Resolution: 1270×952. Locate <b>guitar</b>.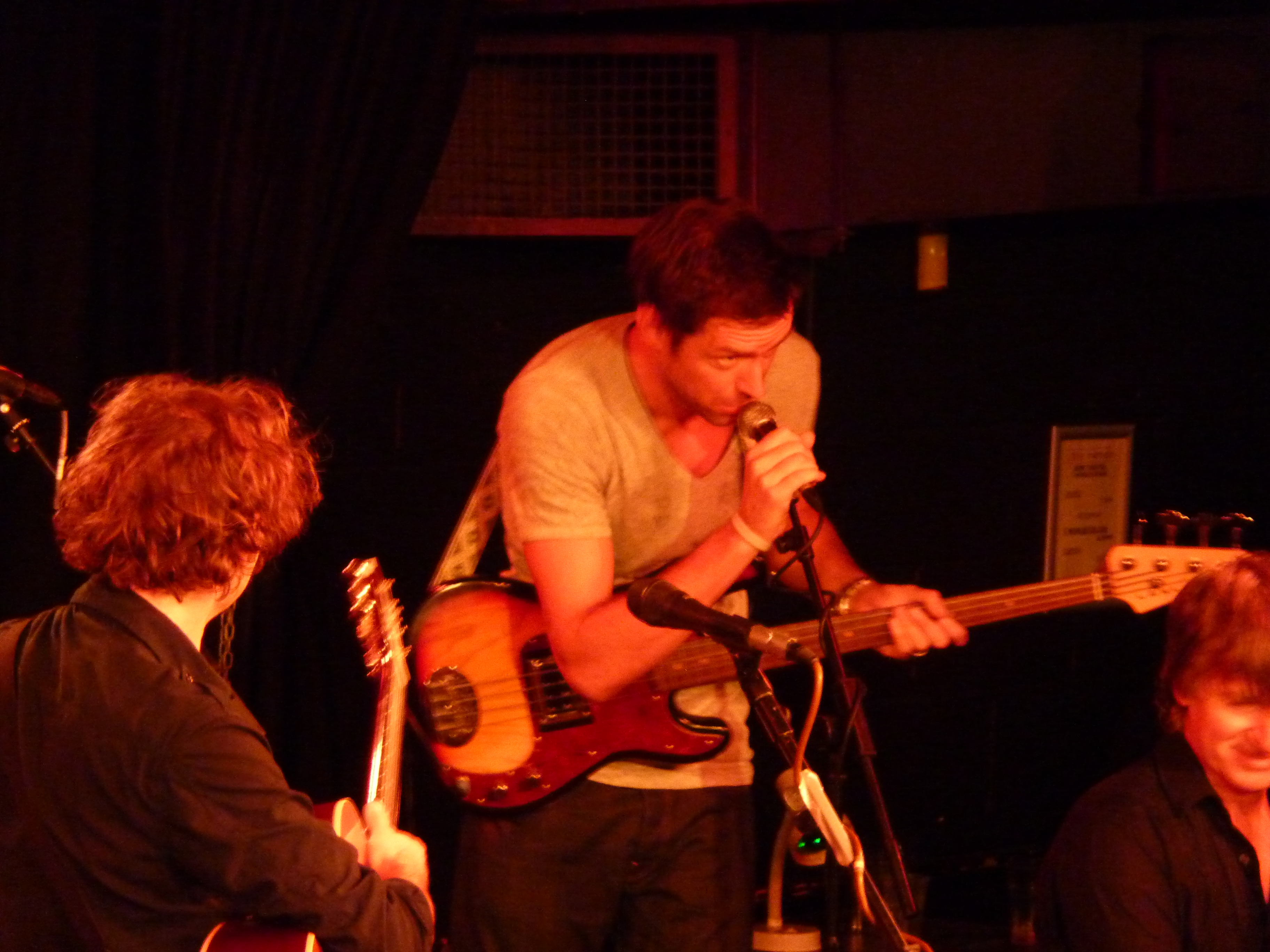
[x1=70, y1=189, x2=145, y2=331].
